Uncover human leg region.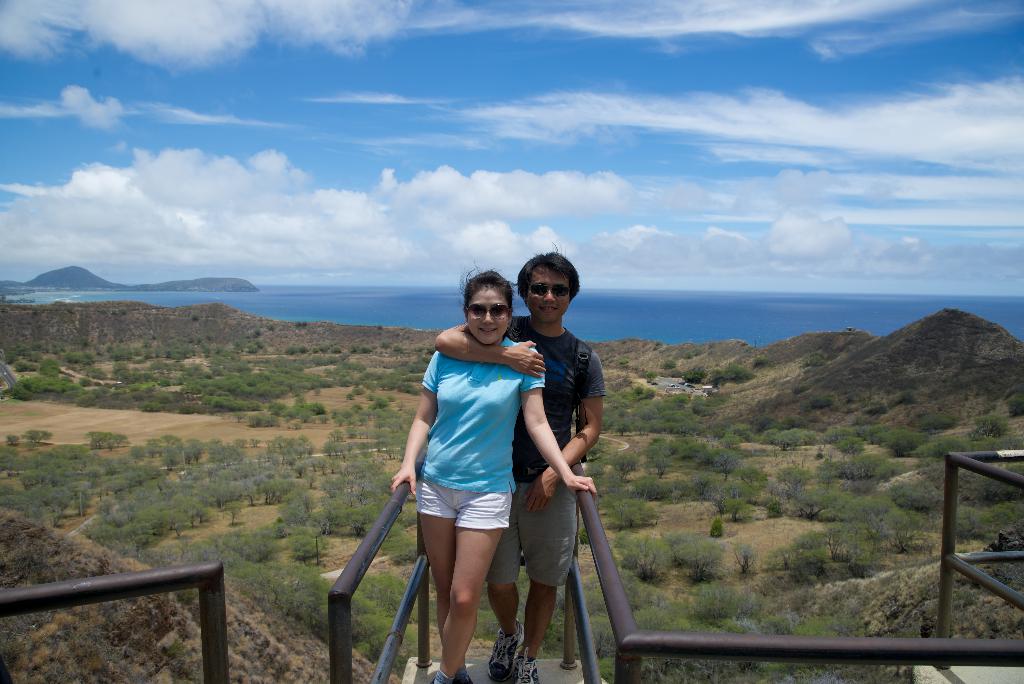
Uncovered: box(506, 489, 576, 683).
